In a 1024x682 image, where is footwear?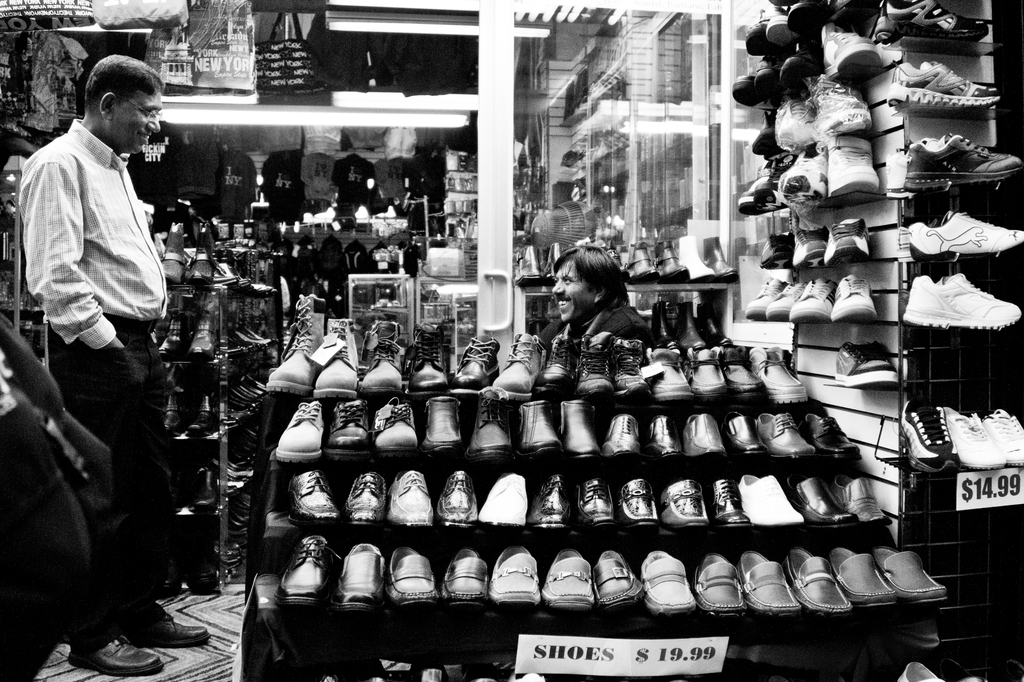
[869,0,987,47].
